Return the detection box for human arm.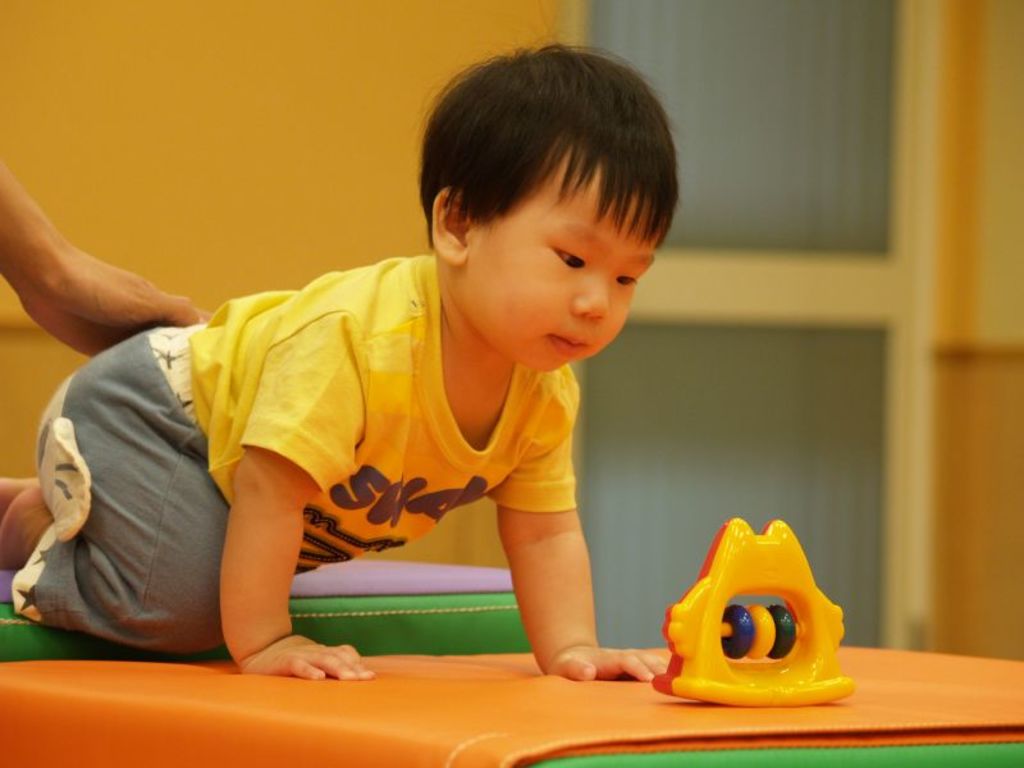
bbox=[215, 310, 376, 684].
